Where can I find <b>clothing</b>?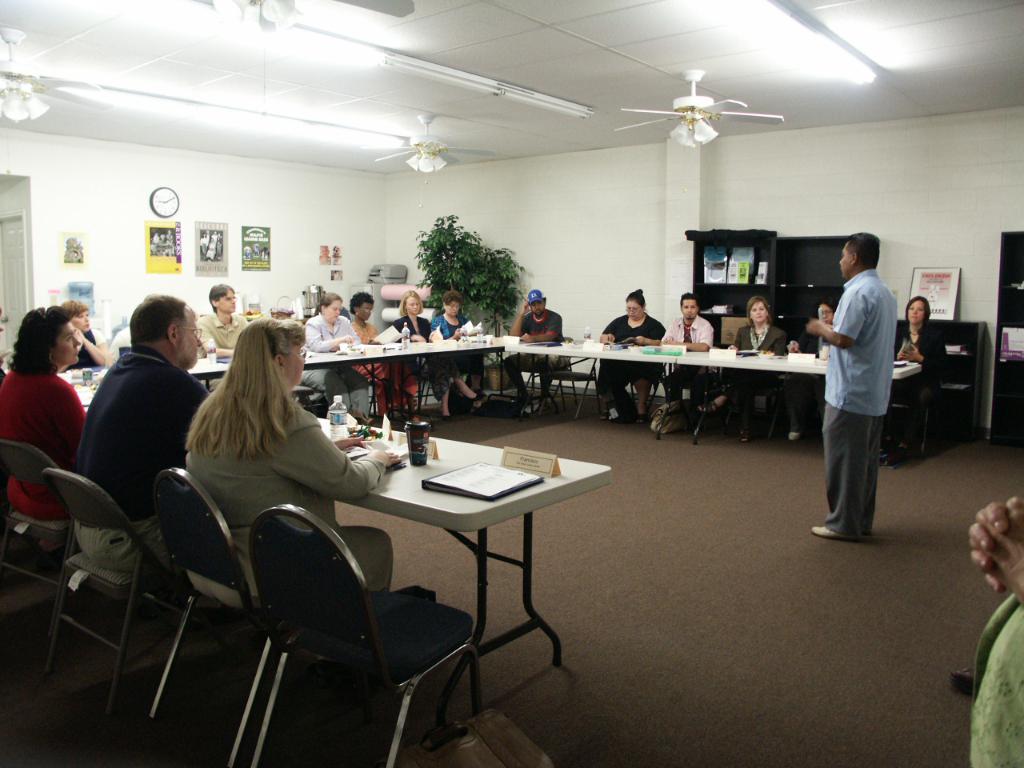
You can find it at crop(815, 236, 913, 530).
